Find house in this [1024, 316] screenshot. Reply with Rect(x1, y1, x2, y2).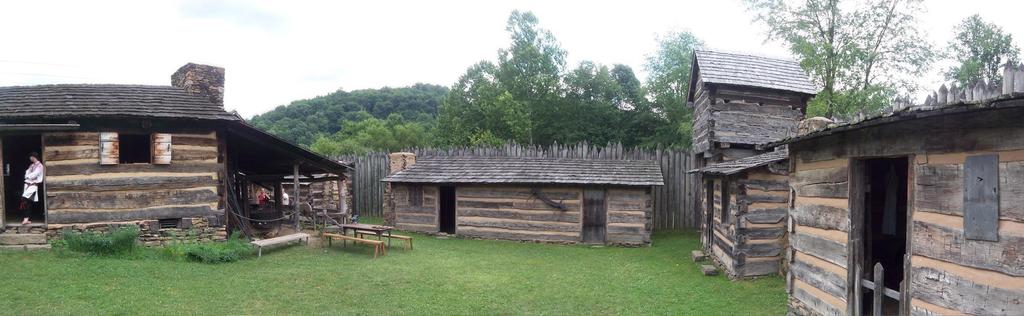
Rect(689, 48, 1023, 315).
